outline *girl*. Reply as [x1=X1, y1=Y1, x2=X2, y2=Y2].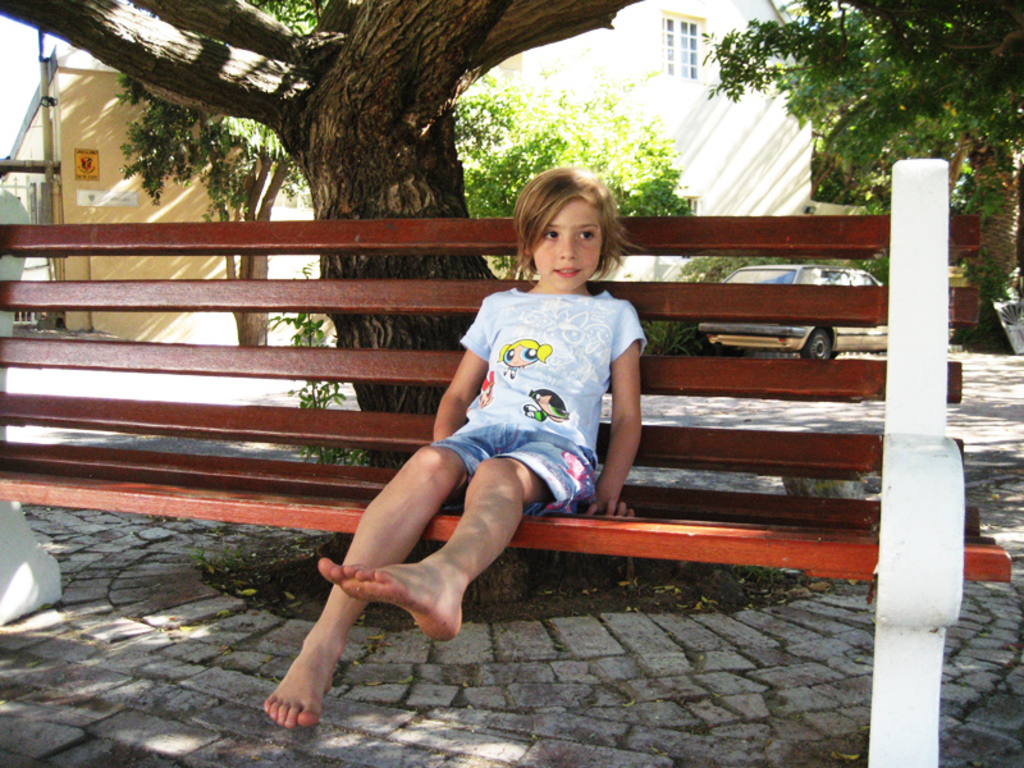
[x1=259, y1=165, x2=650, y2=727].
